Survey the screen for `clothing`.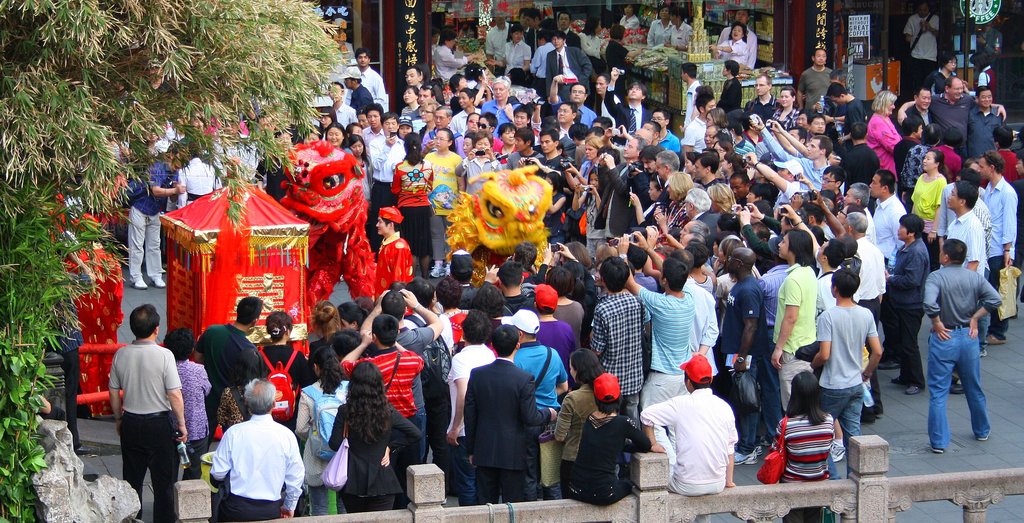
Survey found: <bbox>792, 147, 832, 167</bbox>.
